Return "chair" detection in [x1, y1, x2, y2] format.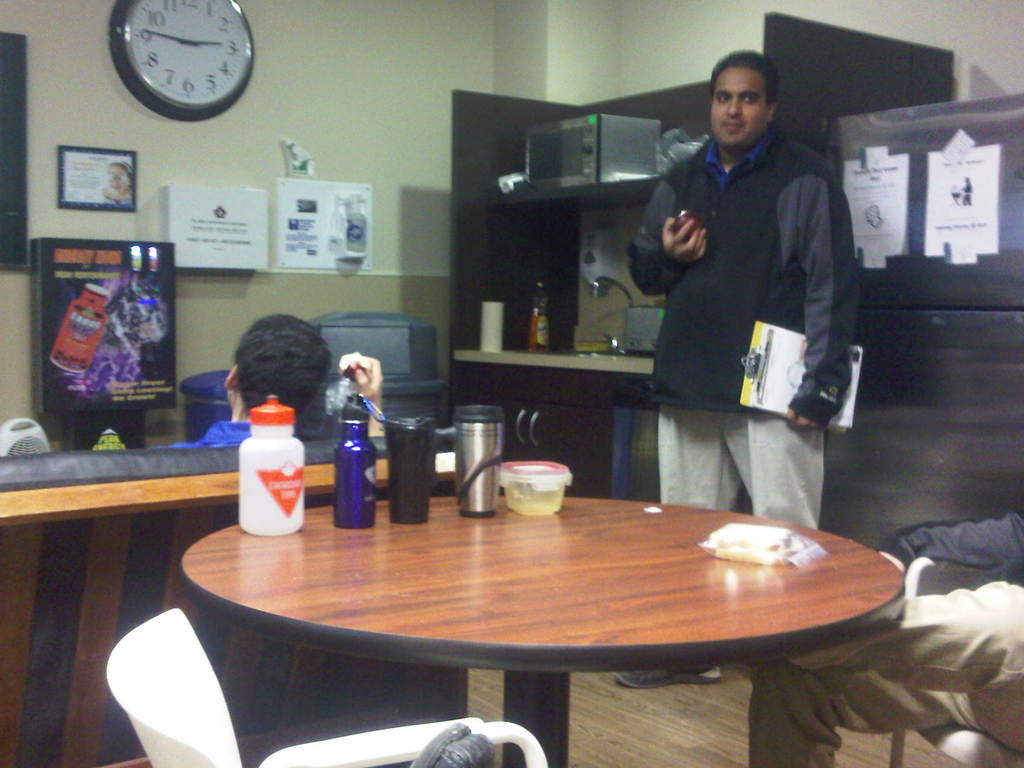
[887, 546, 1023, 767].
